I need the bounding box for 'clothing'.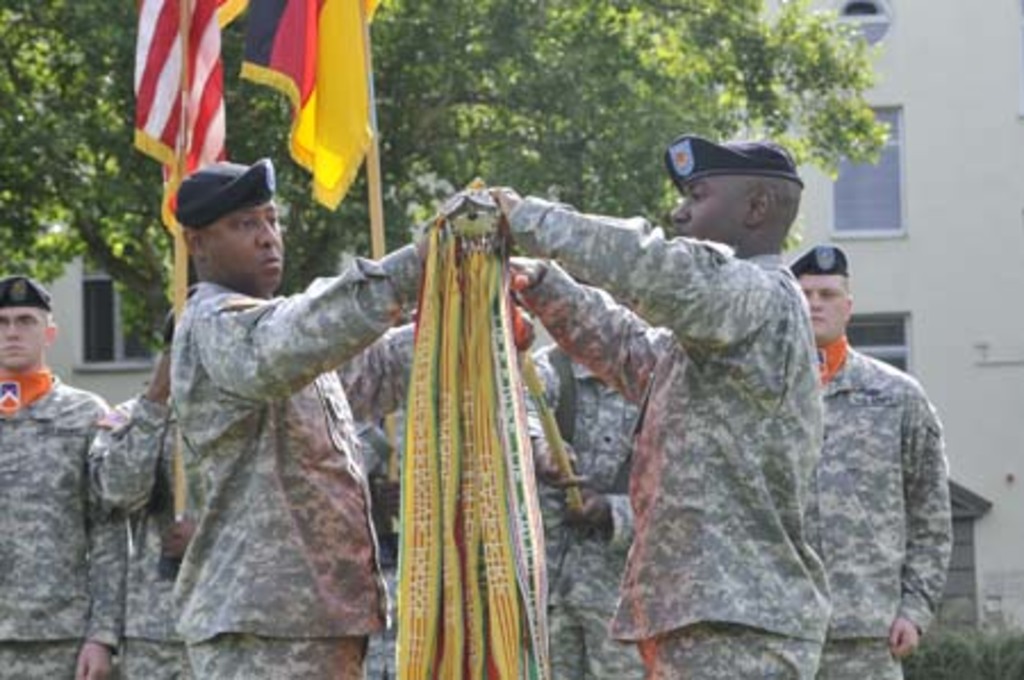
Here it is: locate(93, 391, 173, 644).
